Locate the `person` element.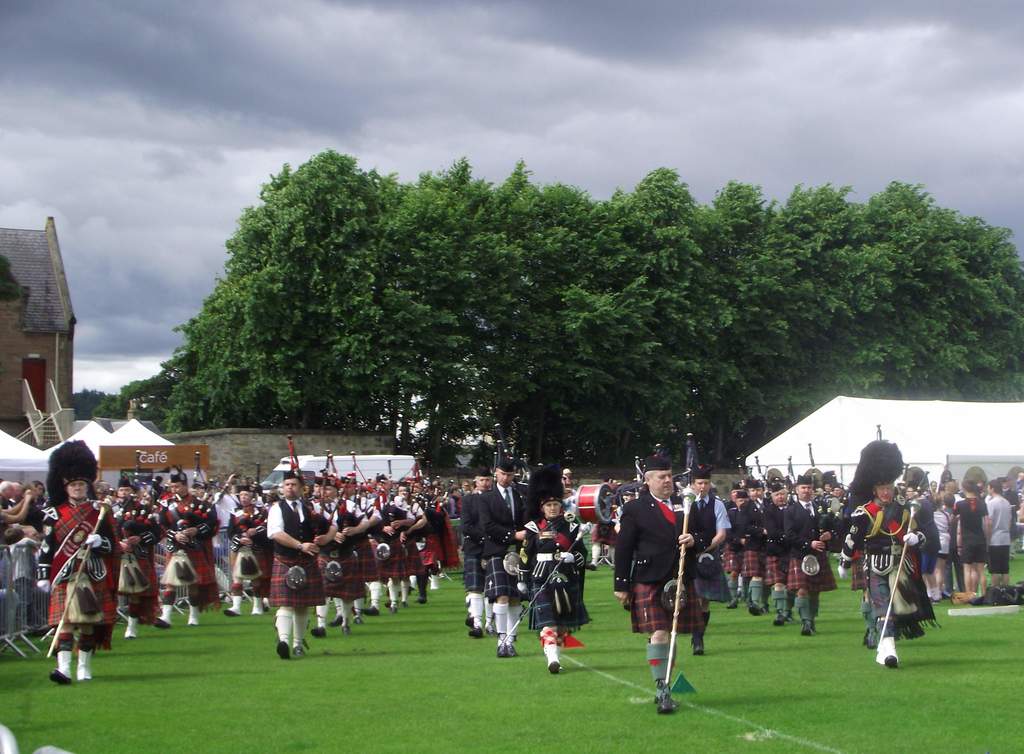
Element bbox: select_region(461, 466, 492, 643).
